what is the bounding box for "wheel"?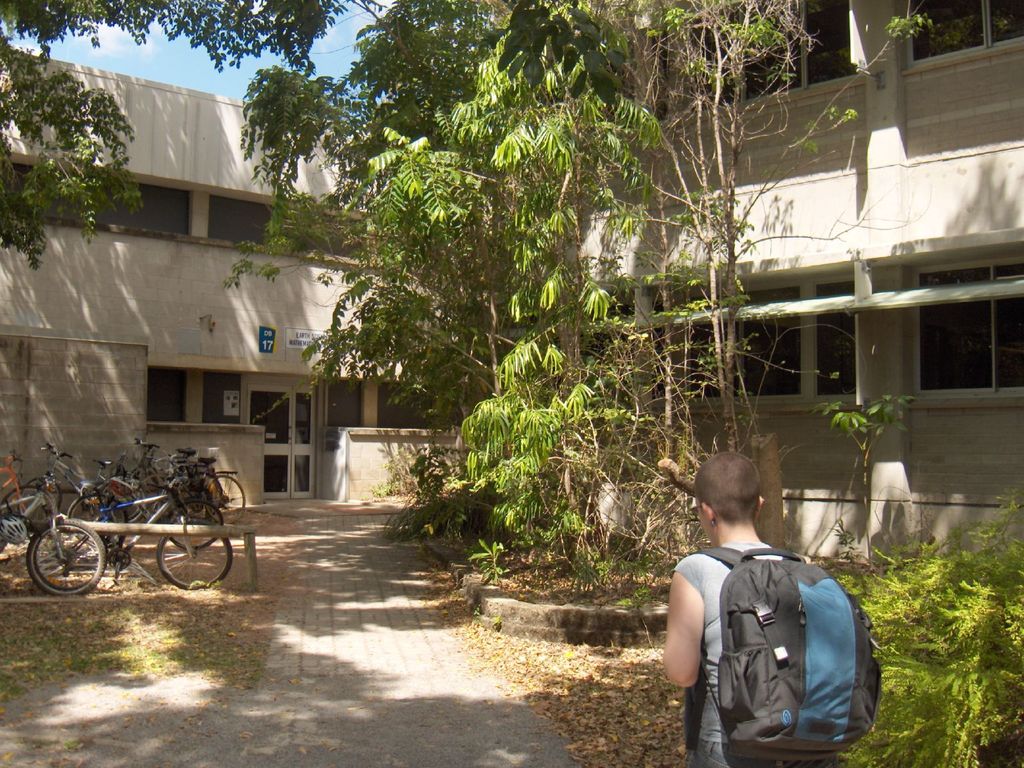
bbox=[209, 472, 250, 528].
